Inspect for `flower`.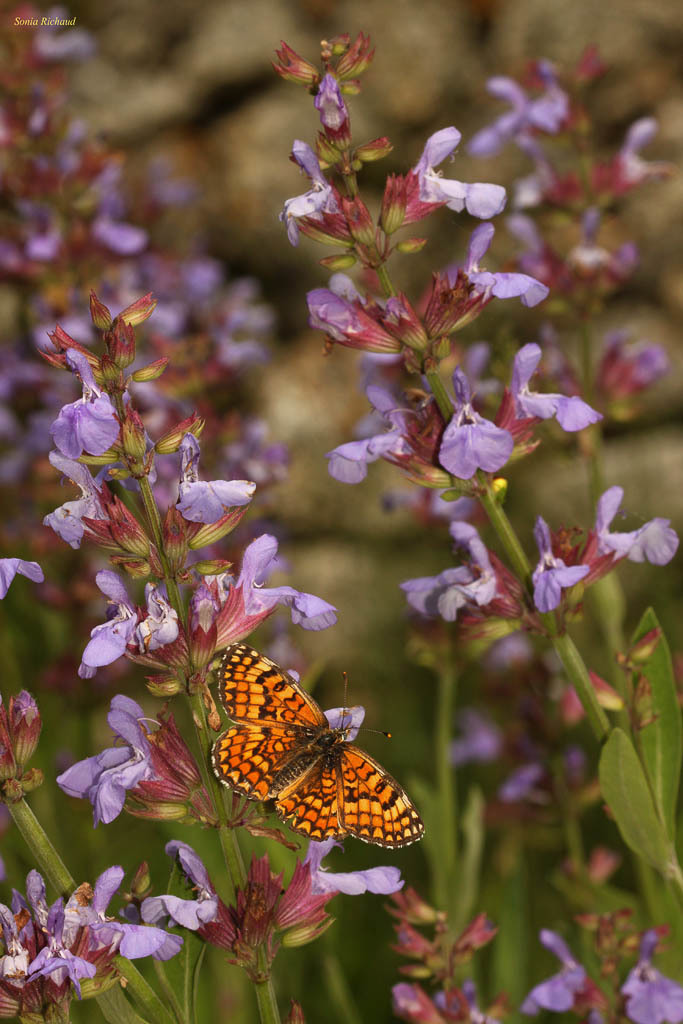
Inspection: select_region(190, 578, 219, 677).
